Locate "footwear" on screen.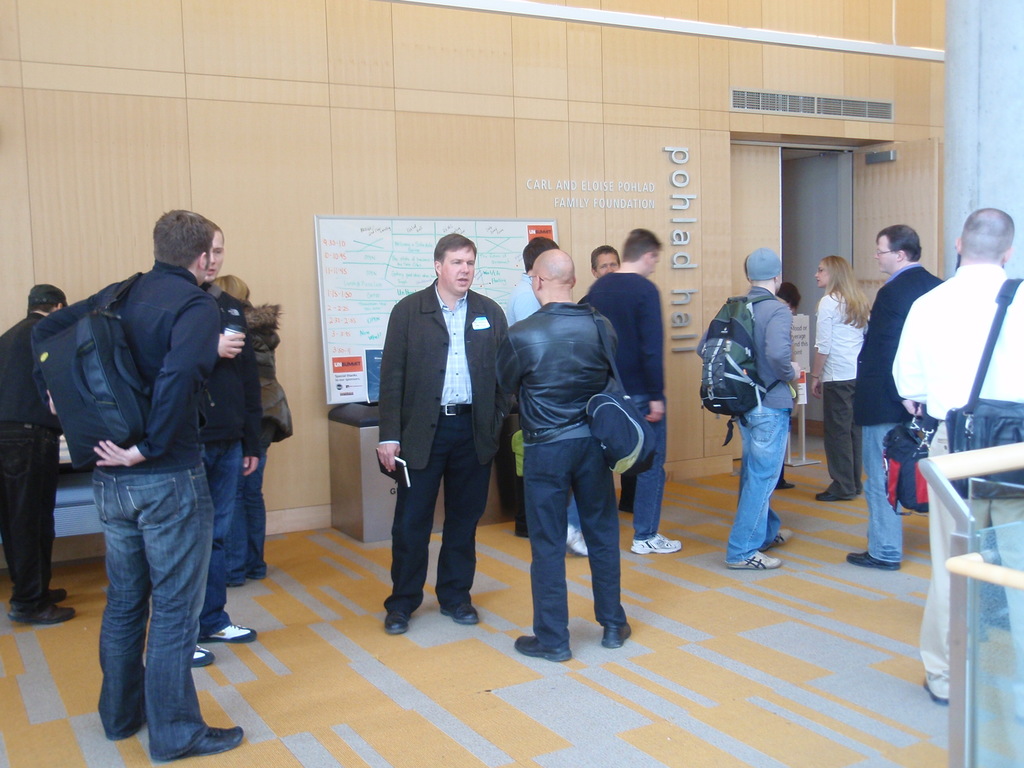
On screen at 632/540/679/553.
